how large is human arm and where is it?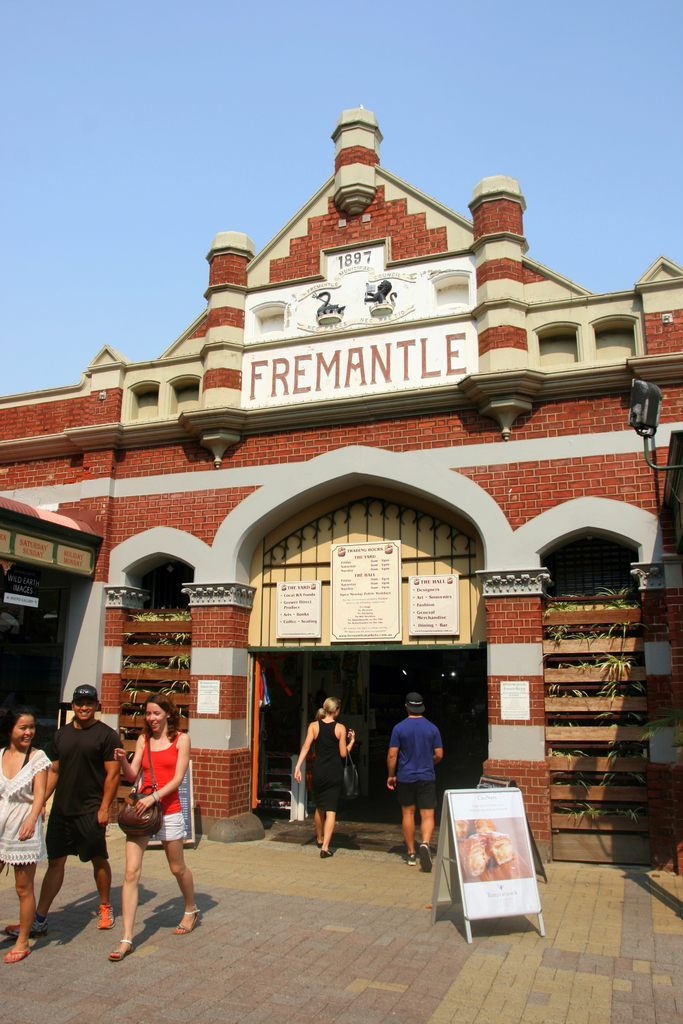
Bounding box: <bbox>92, 730, 131, 829</bbox>.
